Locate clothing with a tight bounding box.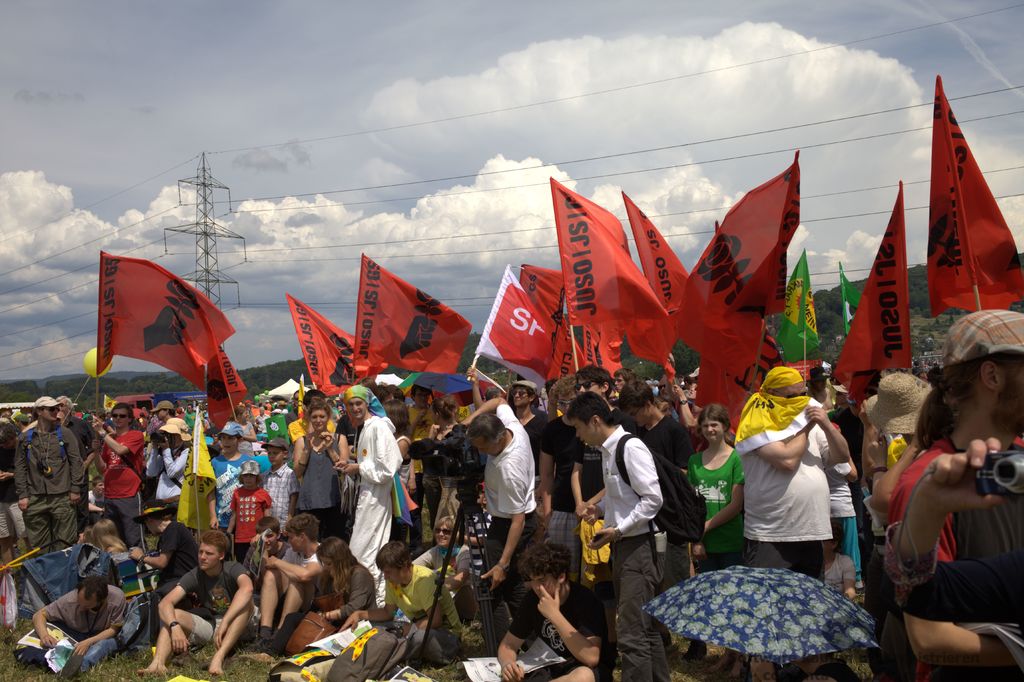
829 457 863 587.
